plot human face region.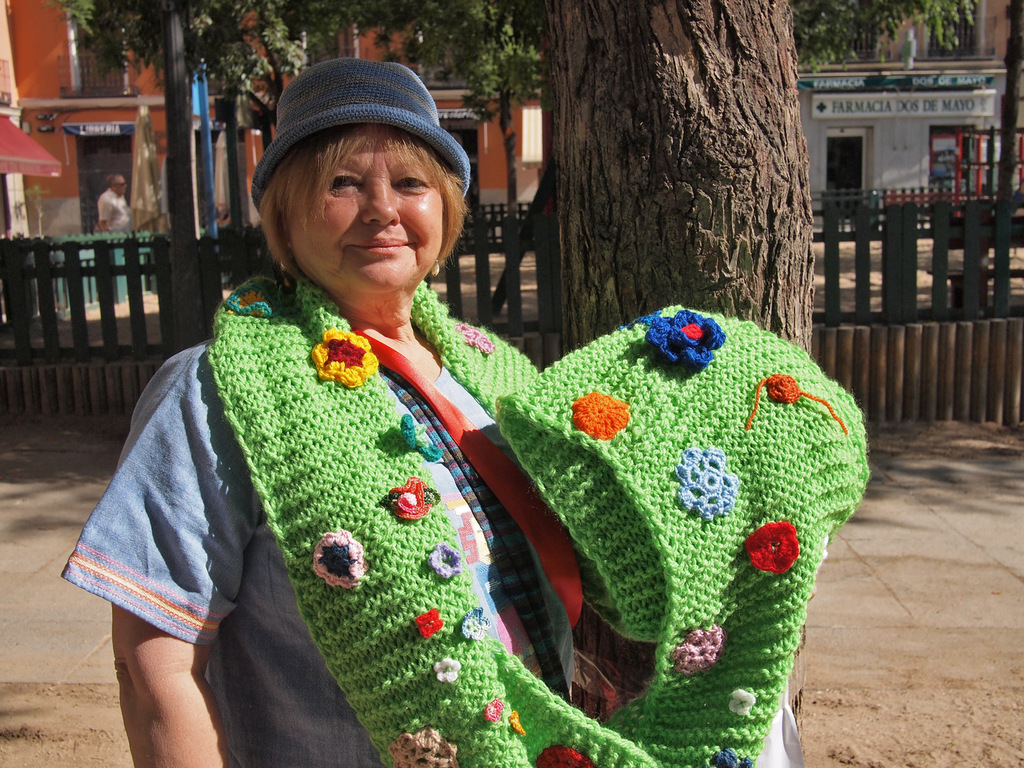
Plotted at 115, 172, 126, 195.
